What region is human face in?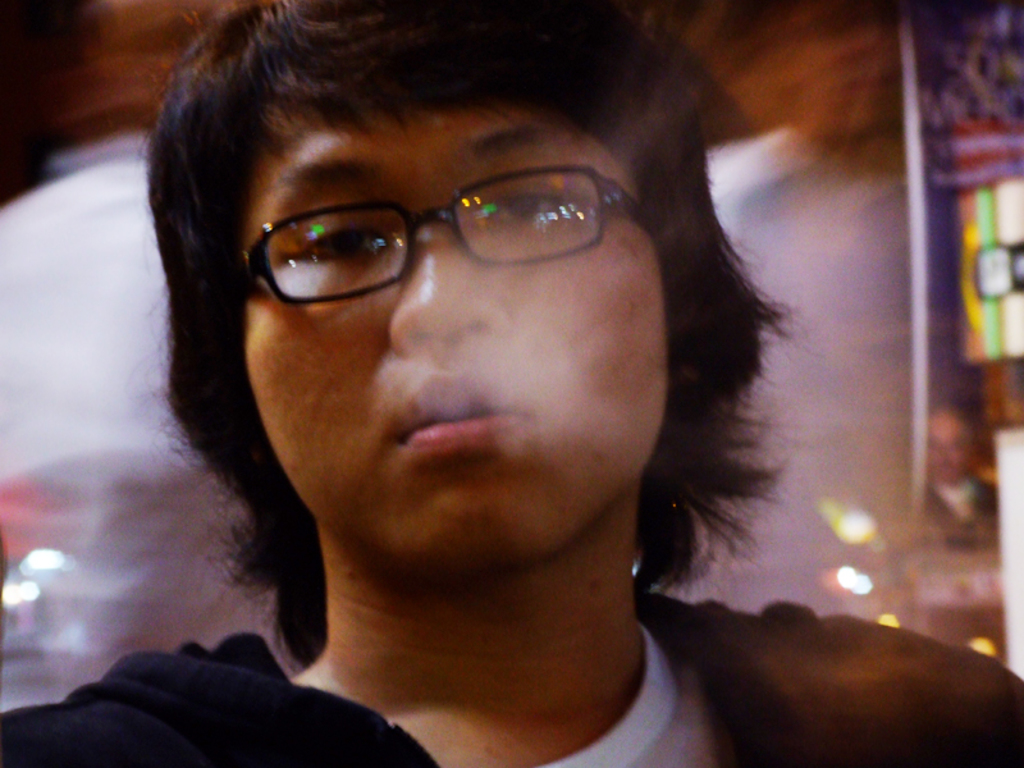
(248,118,664,561).
